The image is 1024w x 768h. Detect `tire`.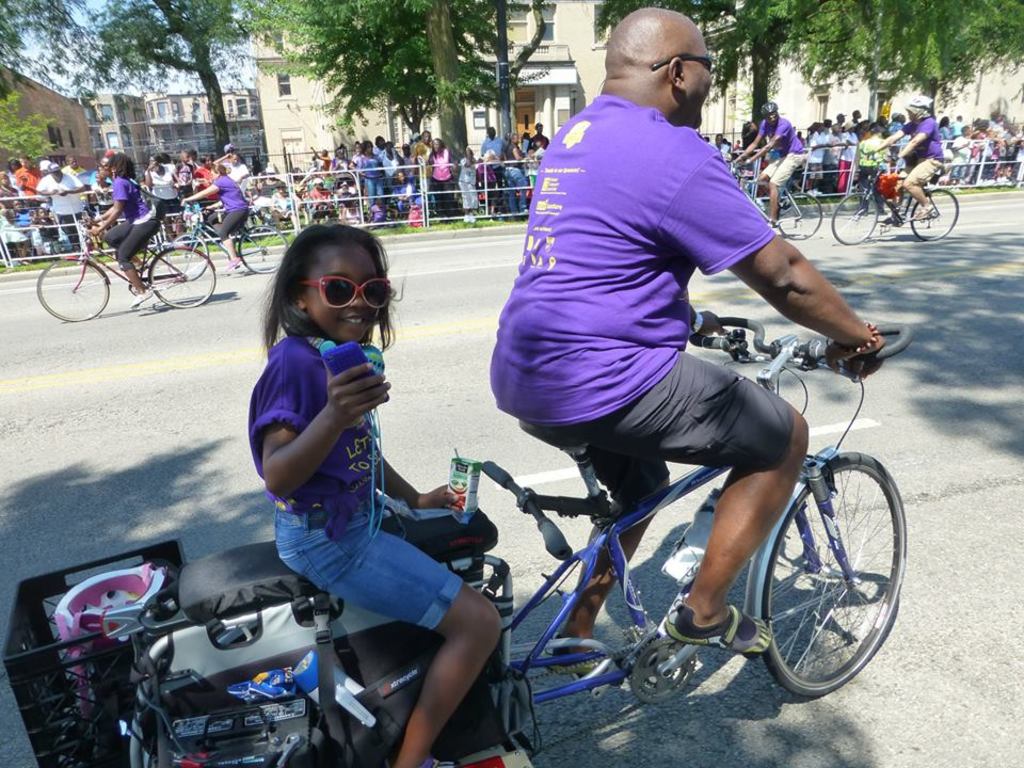
Detection: 36,254,113,322.
